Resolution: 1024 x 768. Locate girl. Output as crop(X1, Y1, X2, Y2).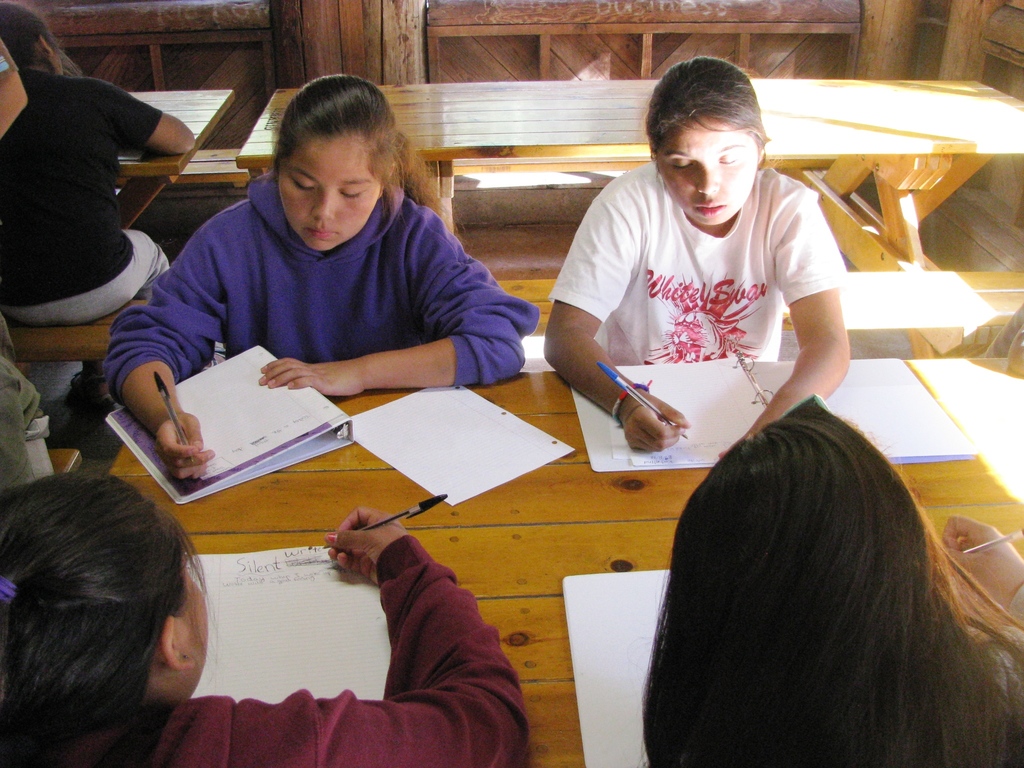
crop(635, 413, 1023, 767).
